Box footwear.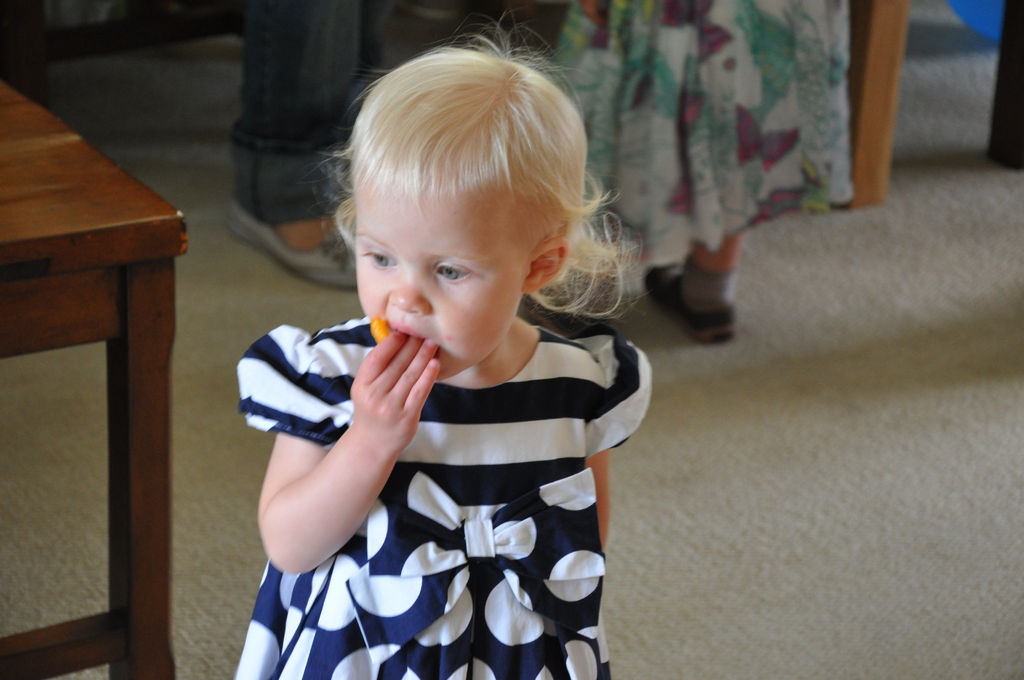
(left=642, top=264, right=732, bottom=341).
